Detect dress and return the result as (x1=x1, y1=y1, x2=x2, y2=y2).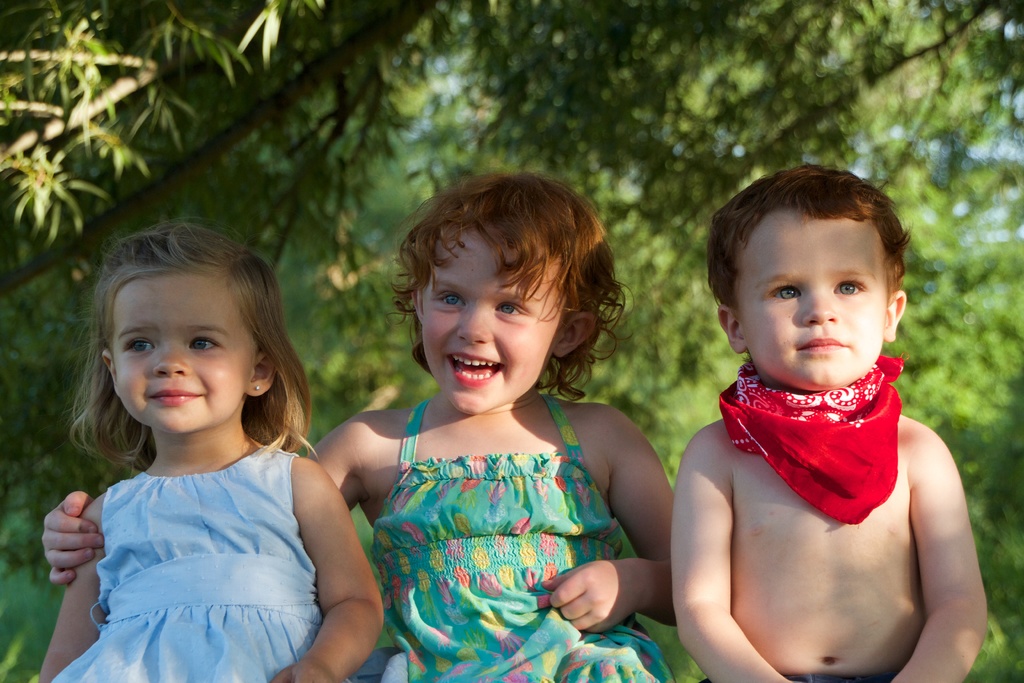
(x1=45, y1=436, x2=410, y2=682).
